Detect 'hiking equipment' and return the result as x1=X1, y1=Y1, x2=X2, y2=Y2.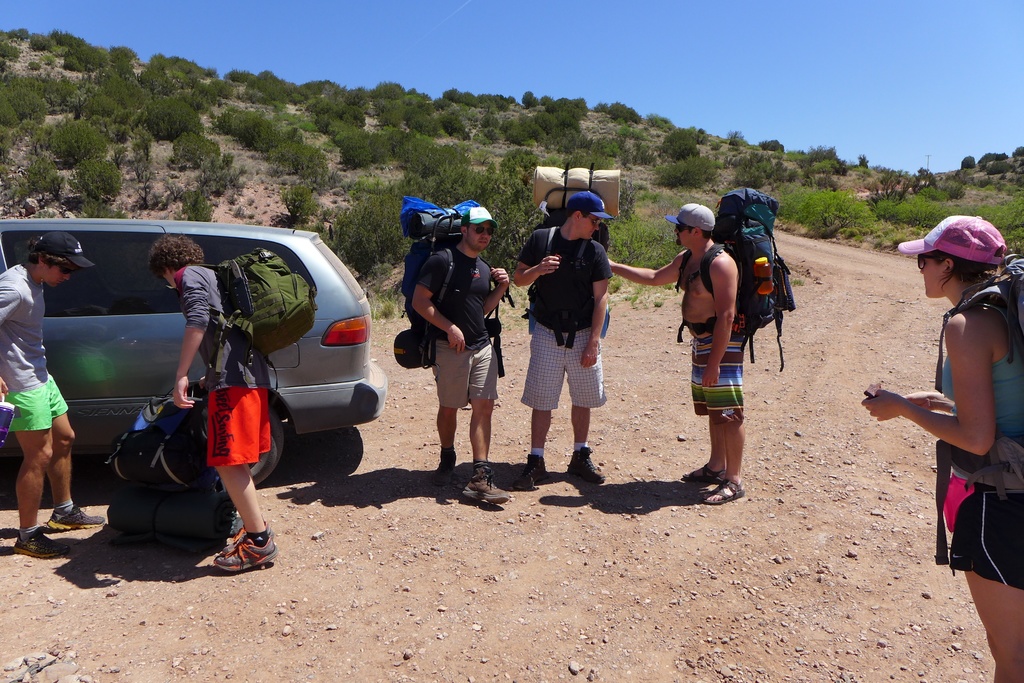
x1=934, y1=256, x2=1023, y2=572.
